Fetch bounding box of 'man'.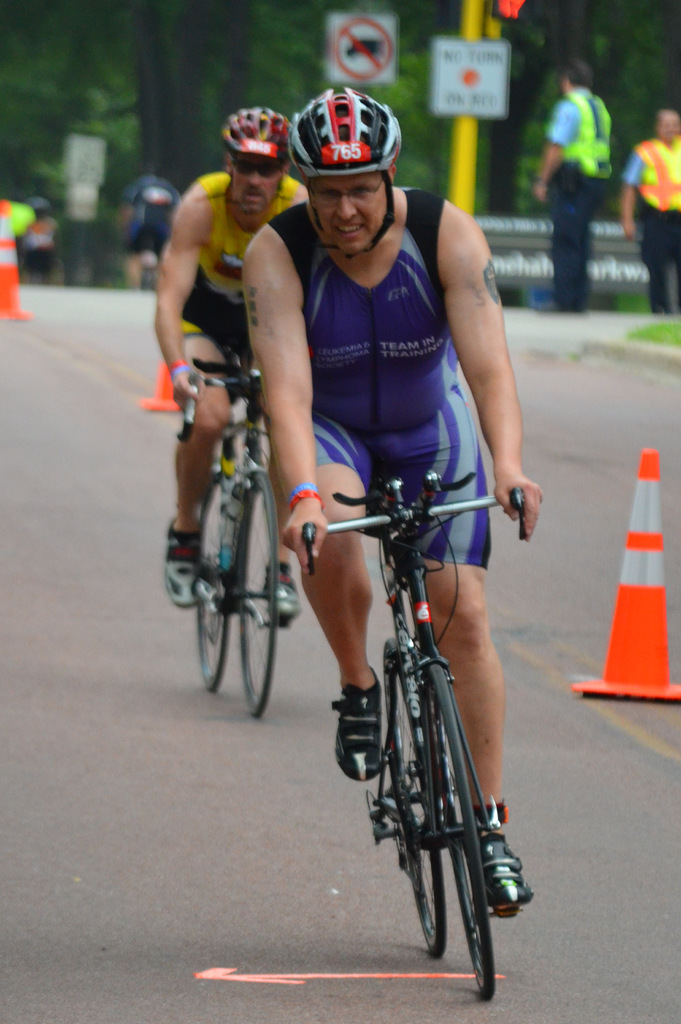
Bbox: bbox(242, 86, 546, 917).
